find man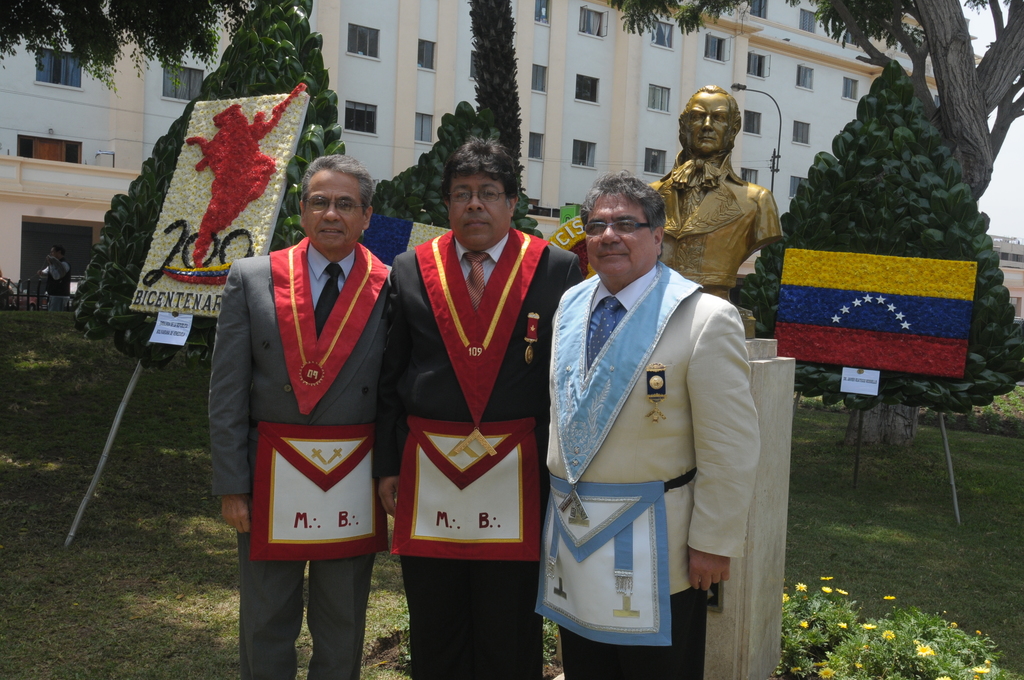
(left=534, top=113, right=779, bottom=679)
